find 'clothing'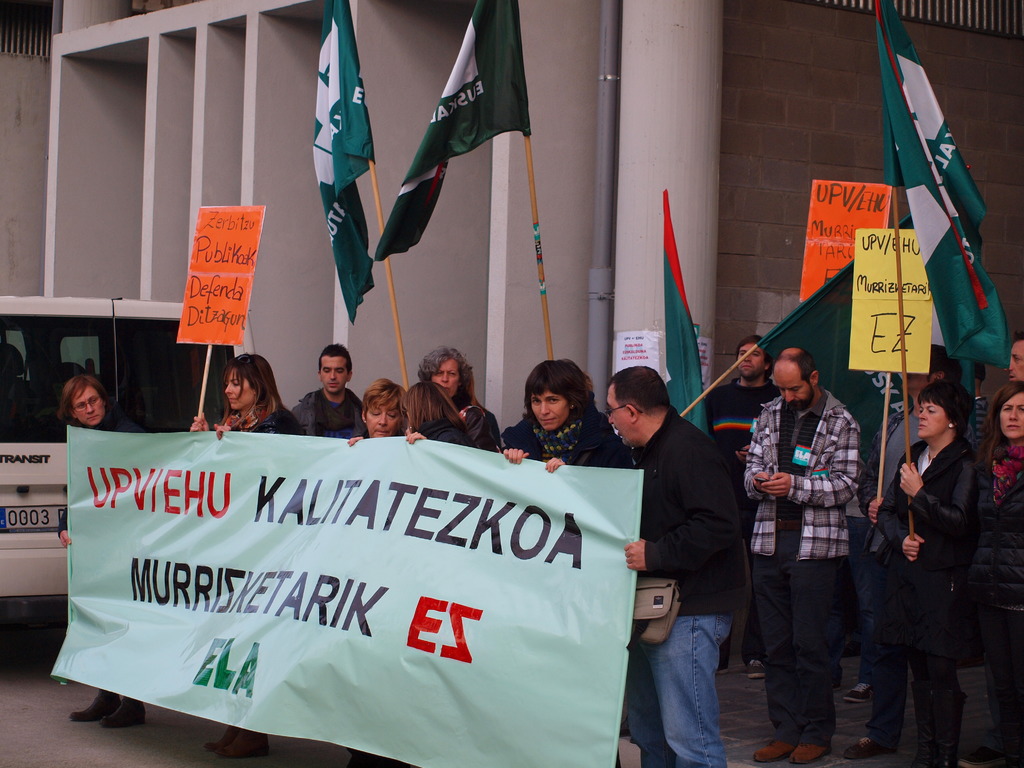
982, 440, 1023, 767
